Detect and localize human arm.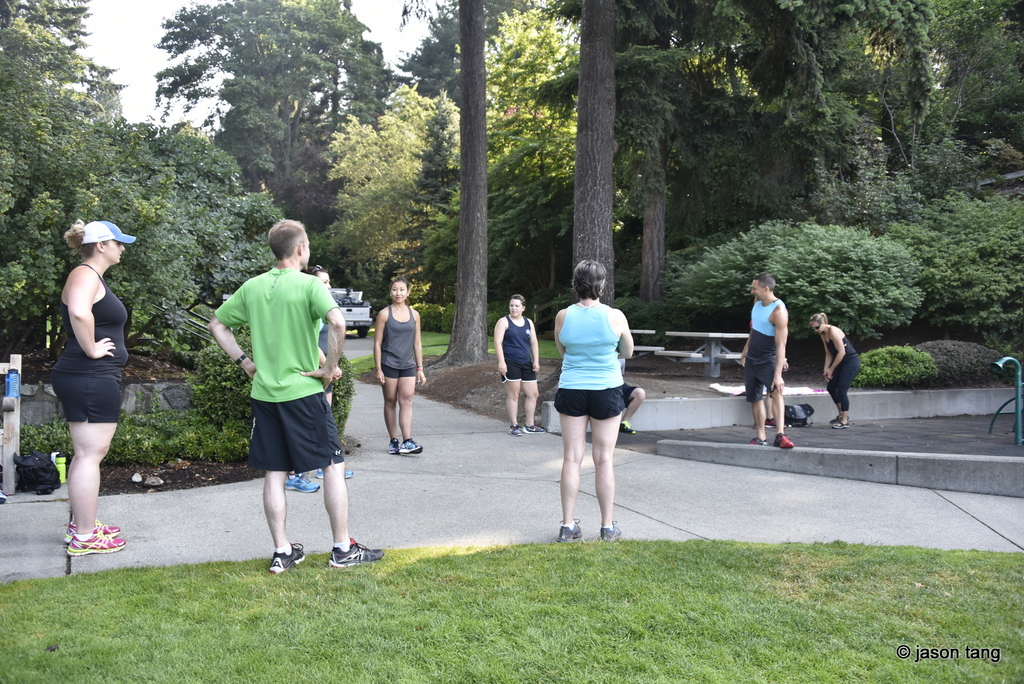
Localized at crop(616, 315, 632, 364).
